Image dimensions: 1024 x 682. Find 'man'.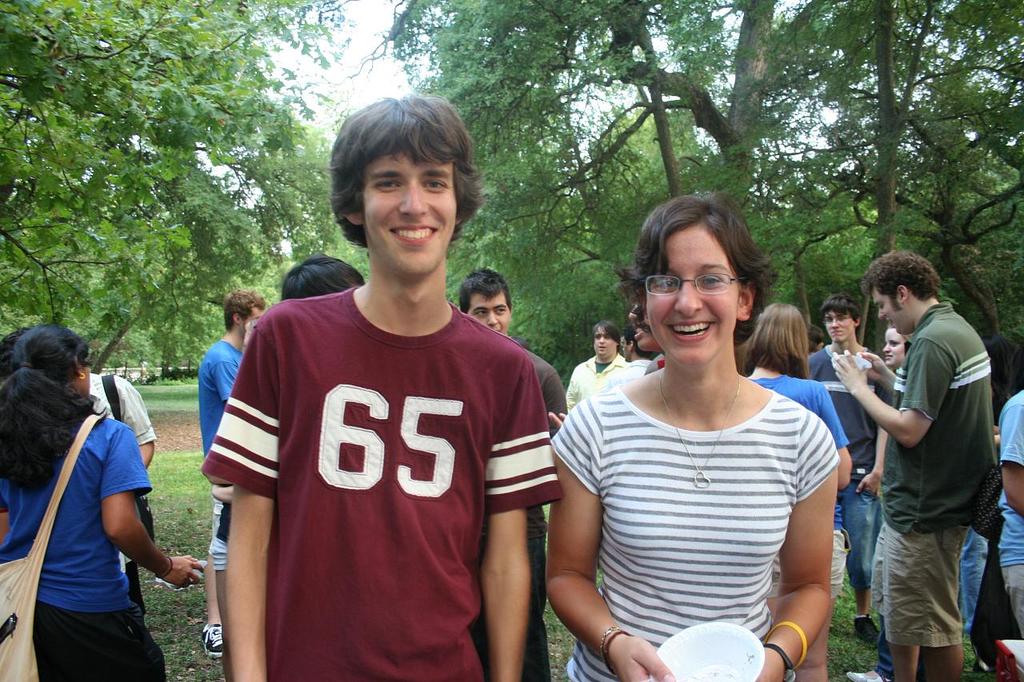
pyautogui.locateOnScreen(452, 273, 576, 681).
